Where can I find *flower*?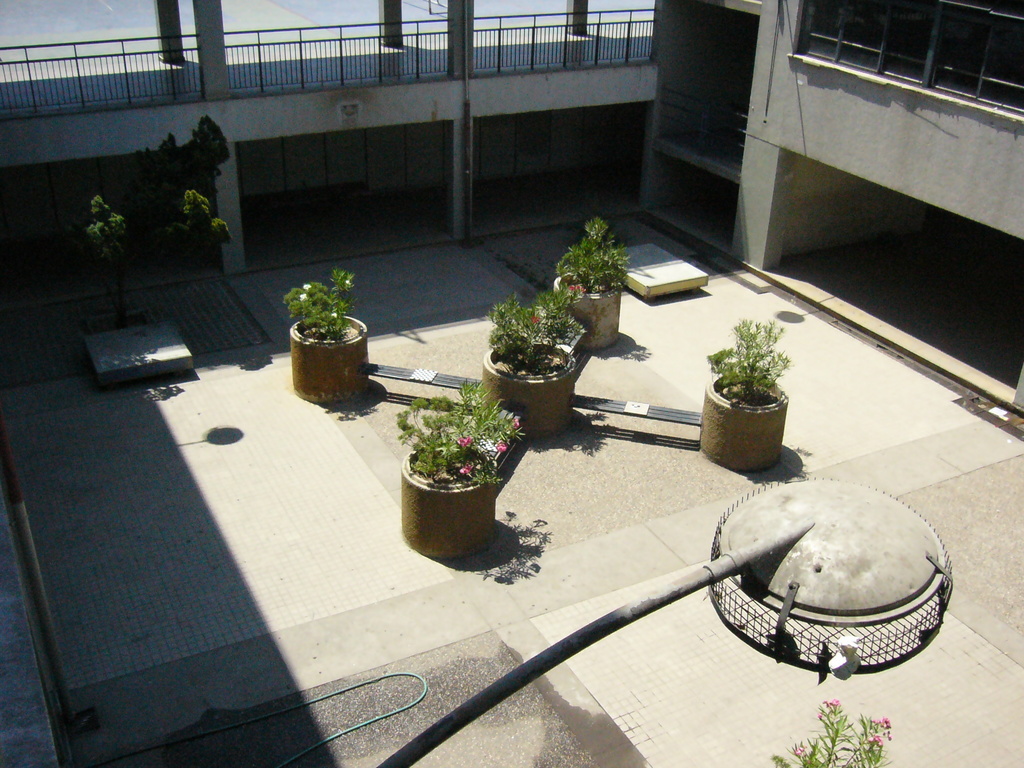
You can find it at crop(460, 460, 470, 472).
